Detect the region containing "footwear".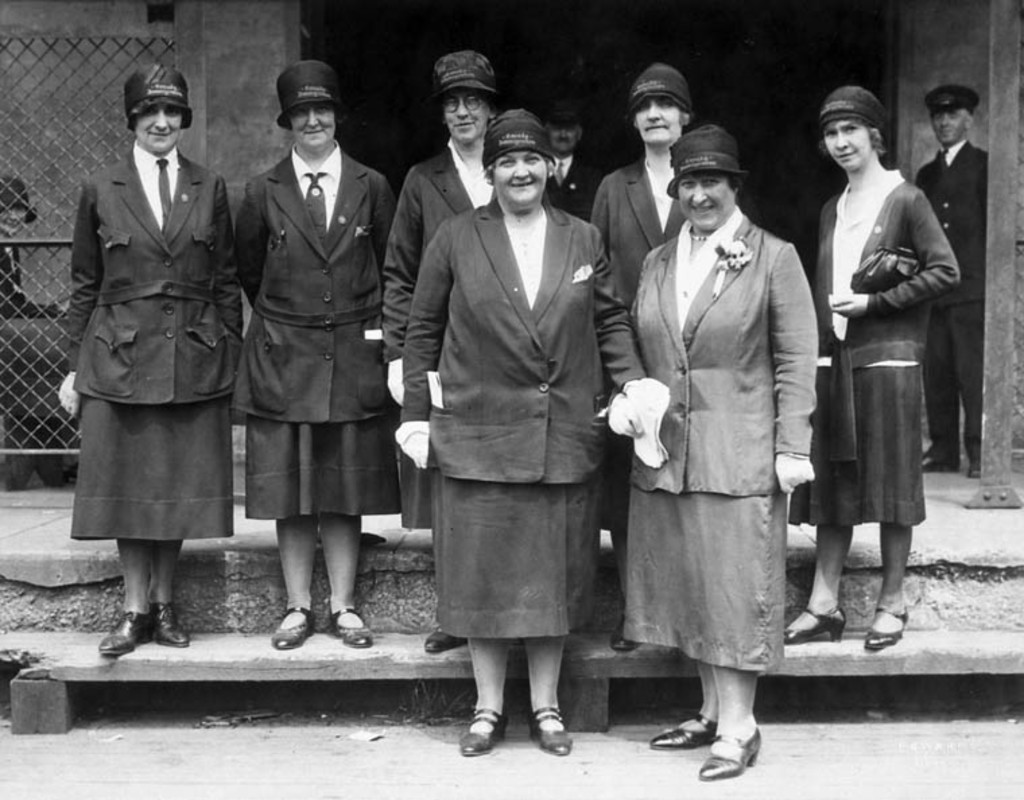
667, 696, 763, 773.
